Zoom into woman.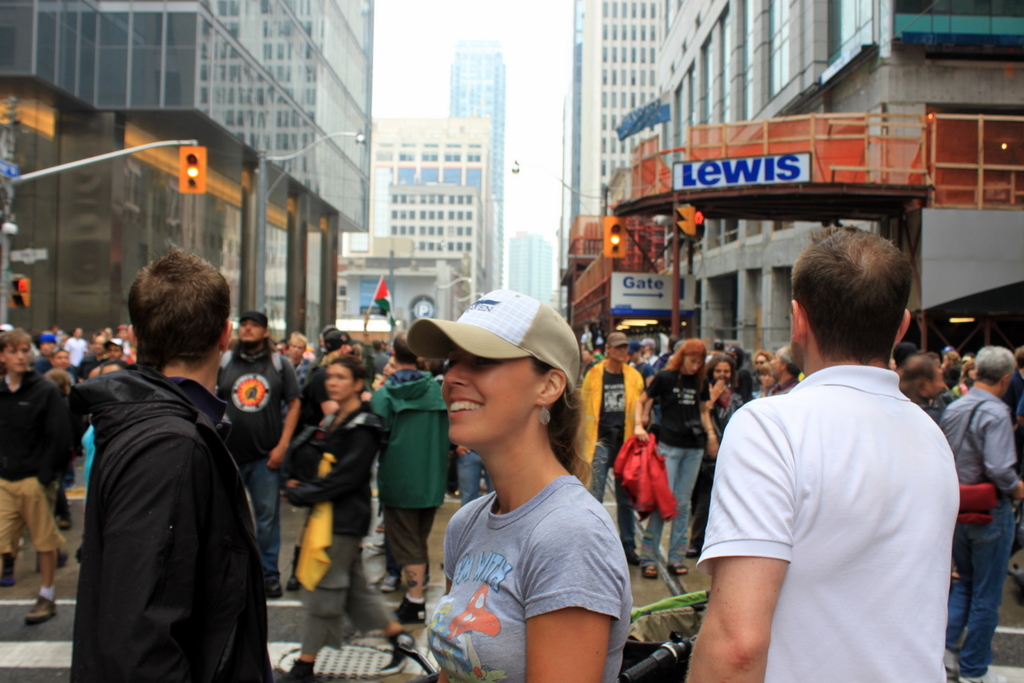
Zoom target: (953,363,978,405).
